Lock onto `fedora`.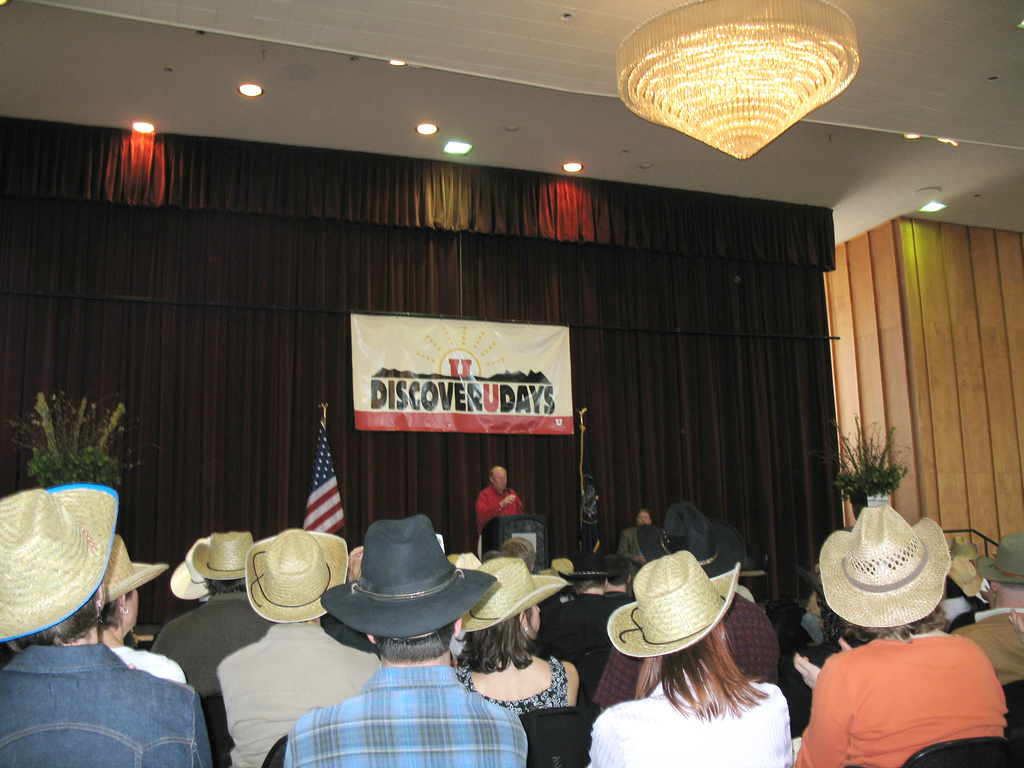
Locked: [243,524,349,623].
